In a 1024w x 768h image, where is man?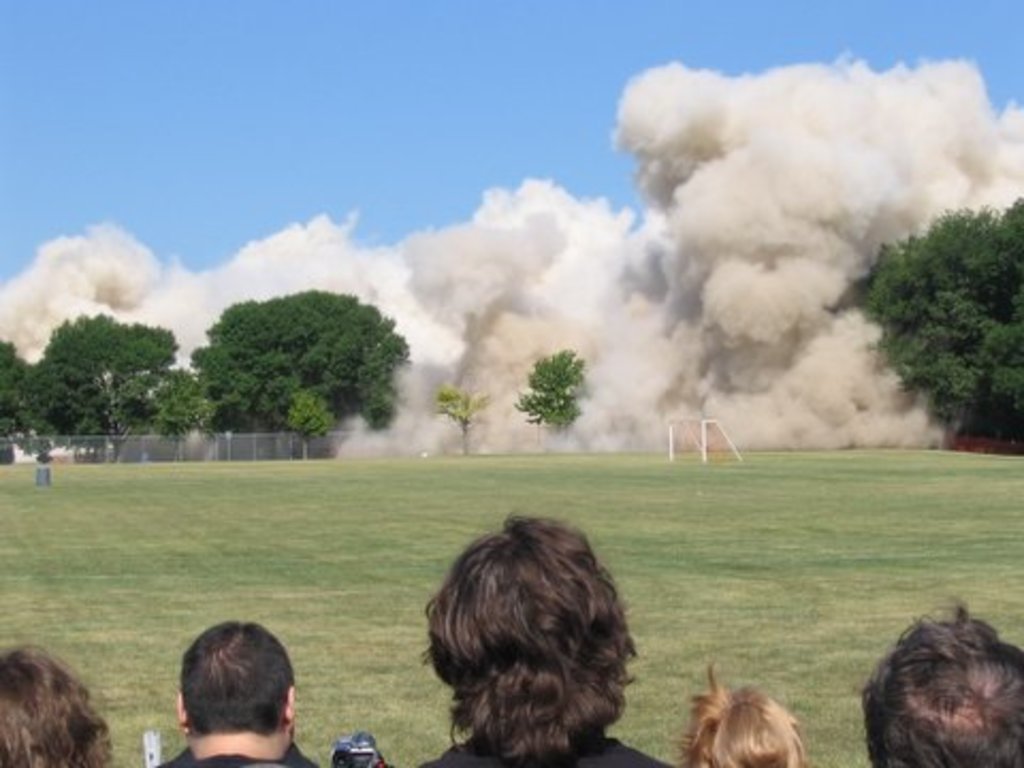
(151,619,316,766).
